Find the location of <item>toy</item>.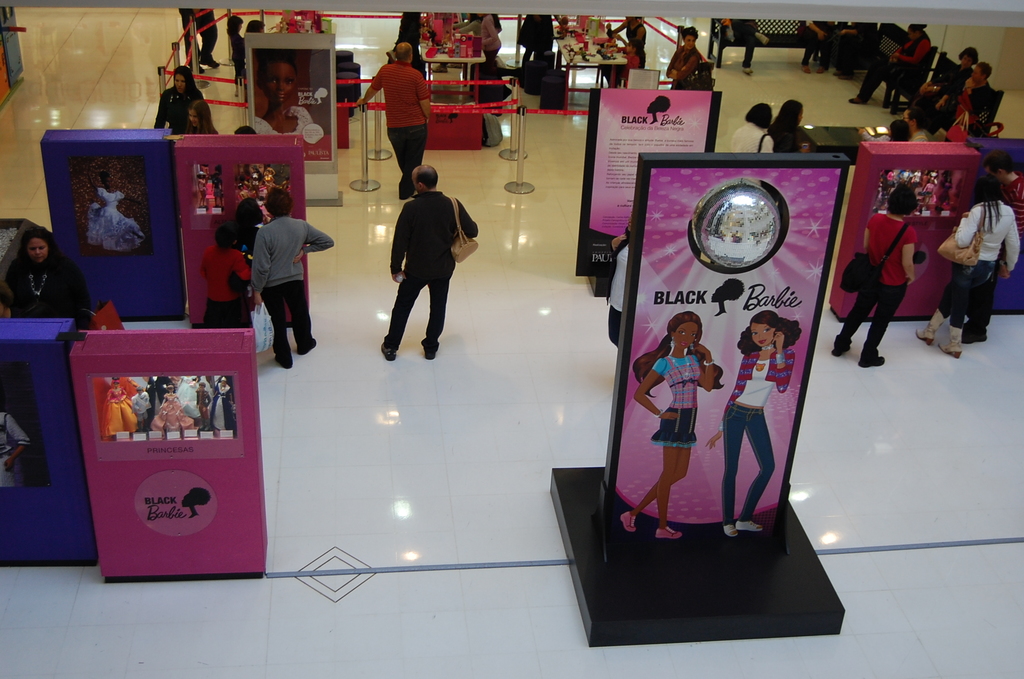
Location: {"left": 237, "top": 163, "right": 284, "bottom": 219}.
